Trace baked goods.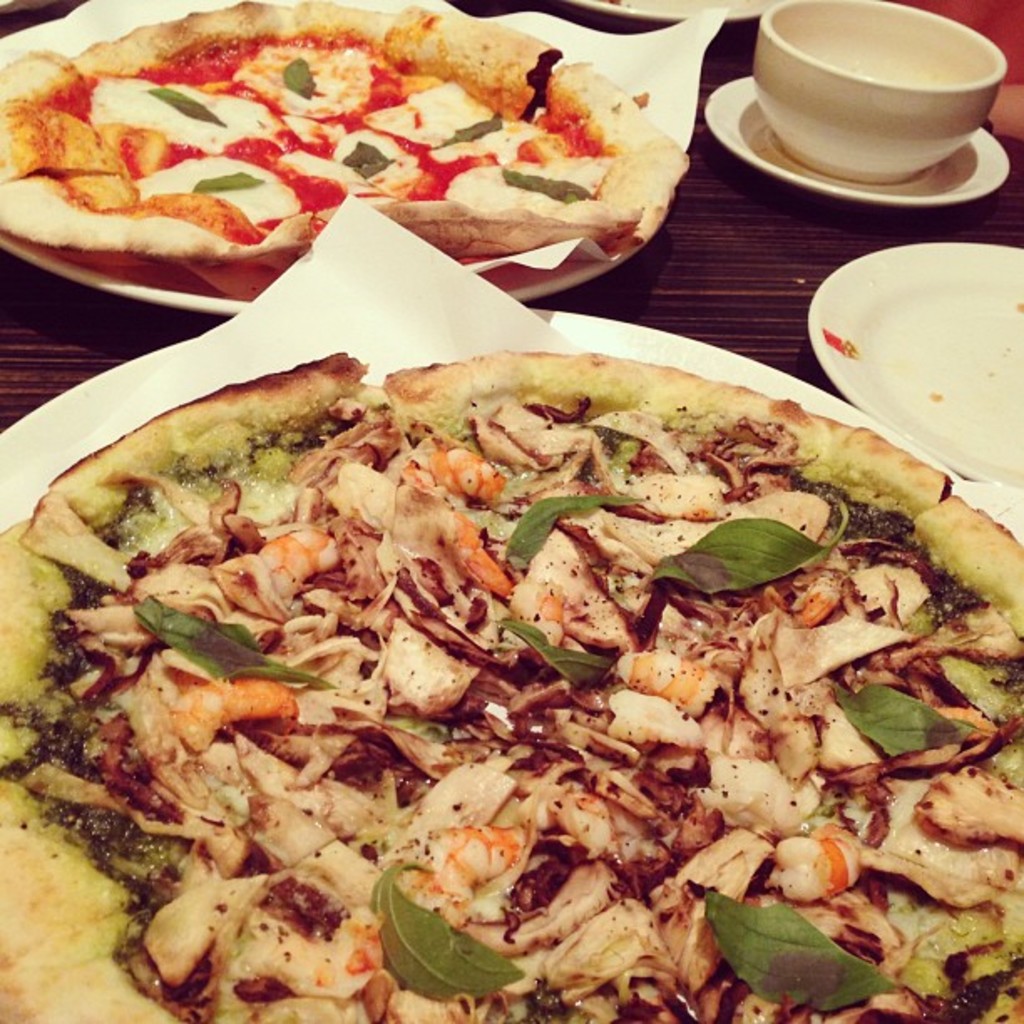
Traced to 0:0:696:261.
